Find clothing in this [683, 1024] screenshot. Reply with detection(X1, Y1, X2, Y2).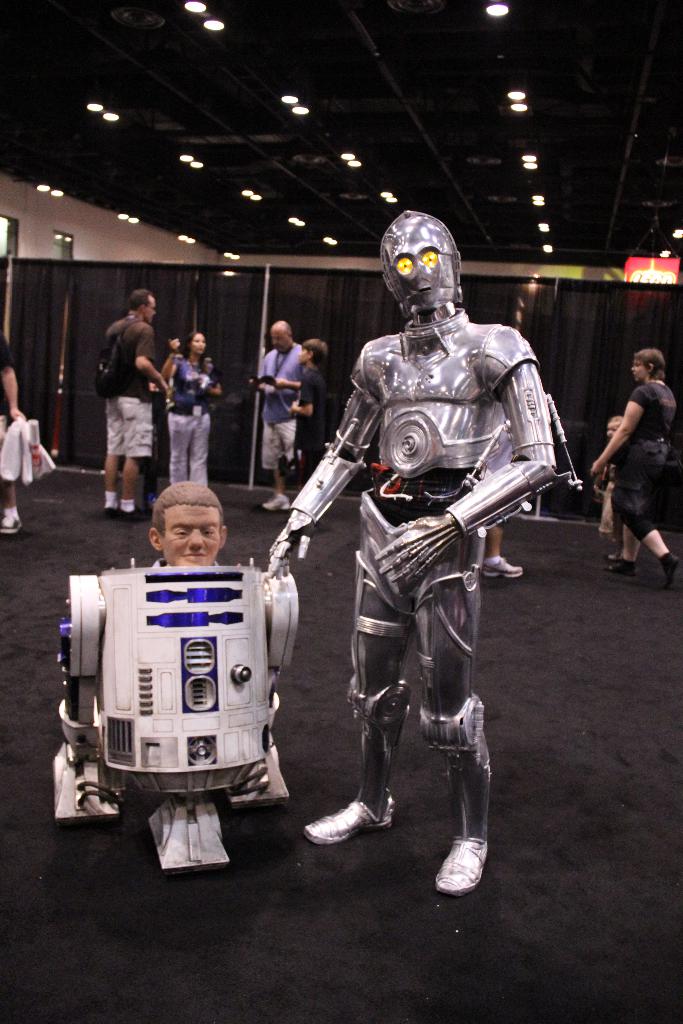
detection(0, 342, 12, 474).
